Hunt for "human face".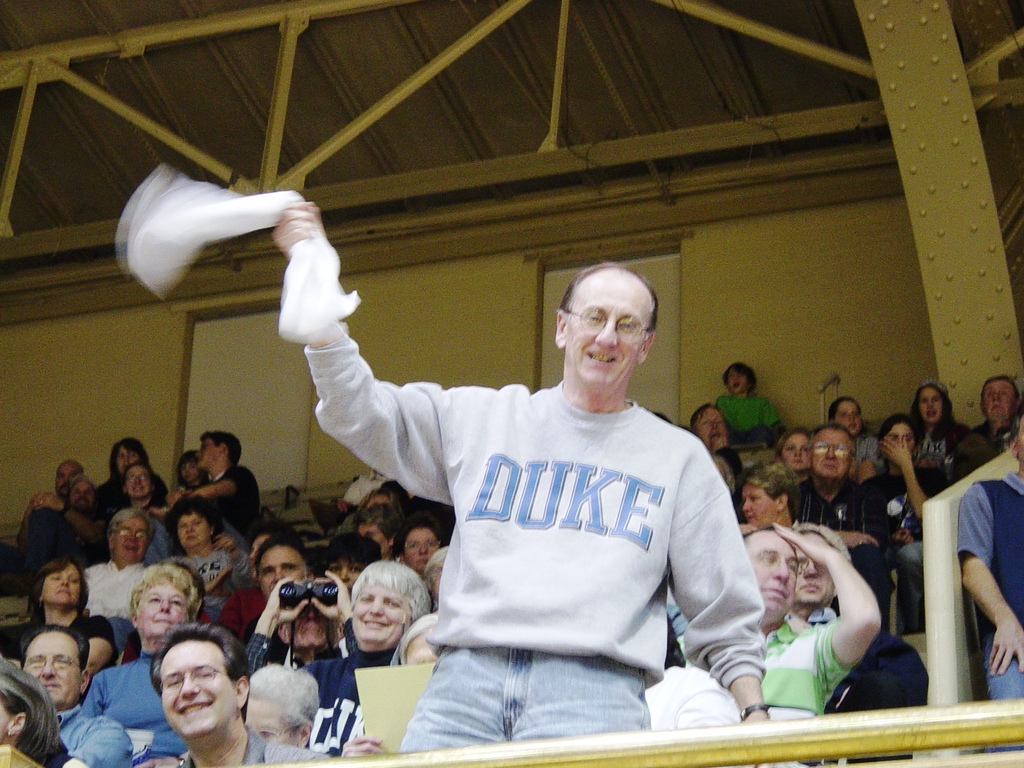
Hunted down at l=810, t=428, r=852, b=479.
